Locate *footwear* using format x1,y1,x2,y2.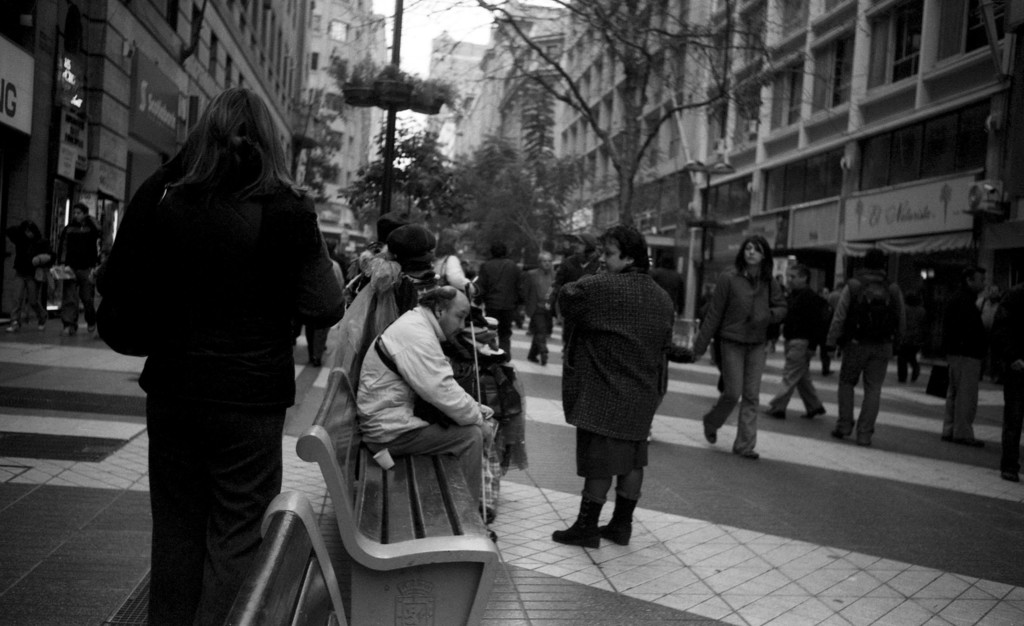
857,439,877,448.
